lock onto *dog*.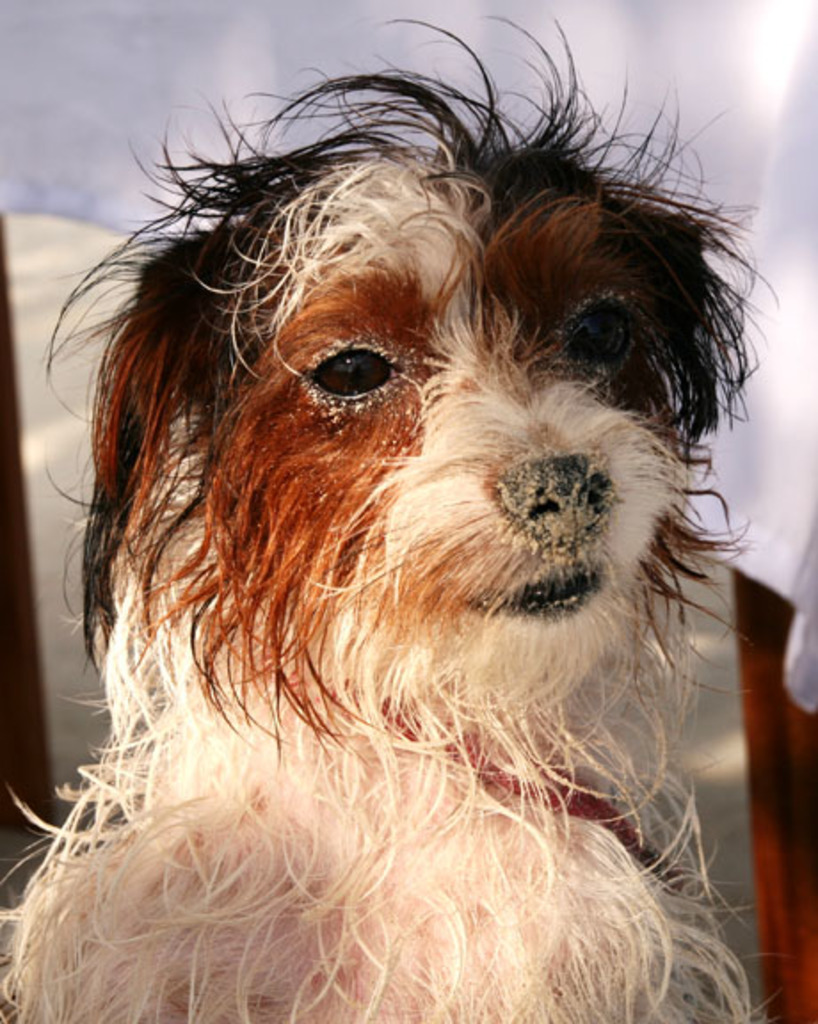
Locked: {"left": 0, "top": 12, "right": 779, "bottom": 1022}.
